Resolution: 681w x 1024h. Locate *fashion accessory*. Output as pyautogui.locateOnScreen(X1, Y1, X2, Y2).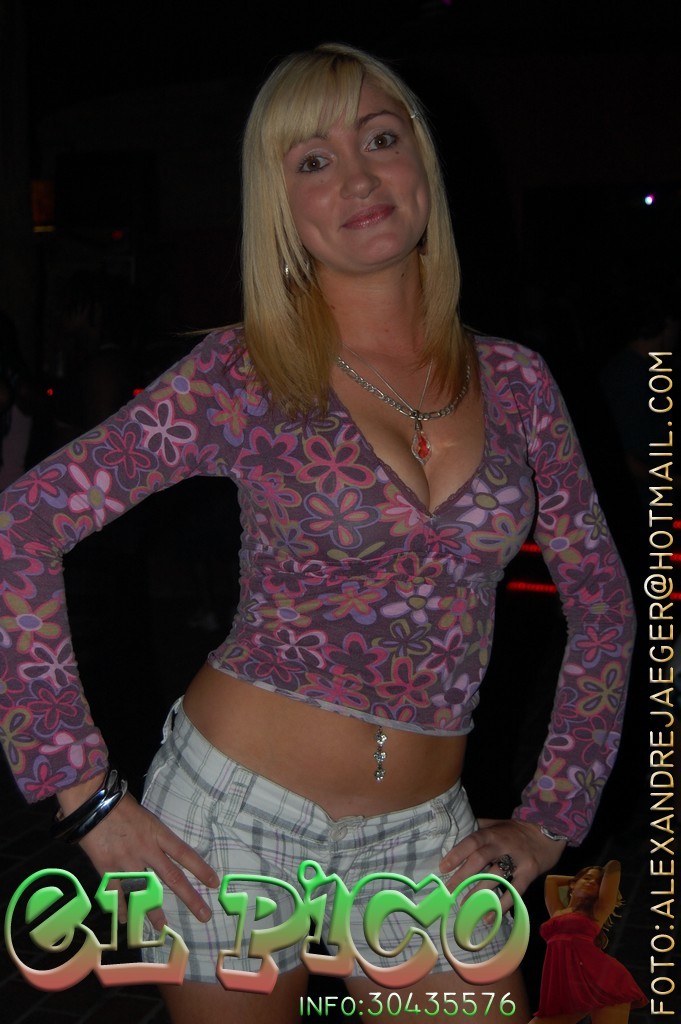
pyautogui.locateOnScreen(497, 856, 511, 893).
